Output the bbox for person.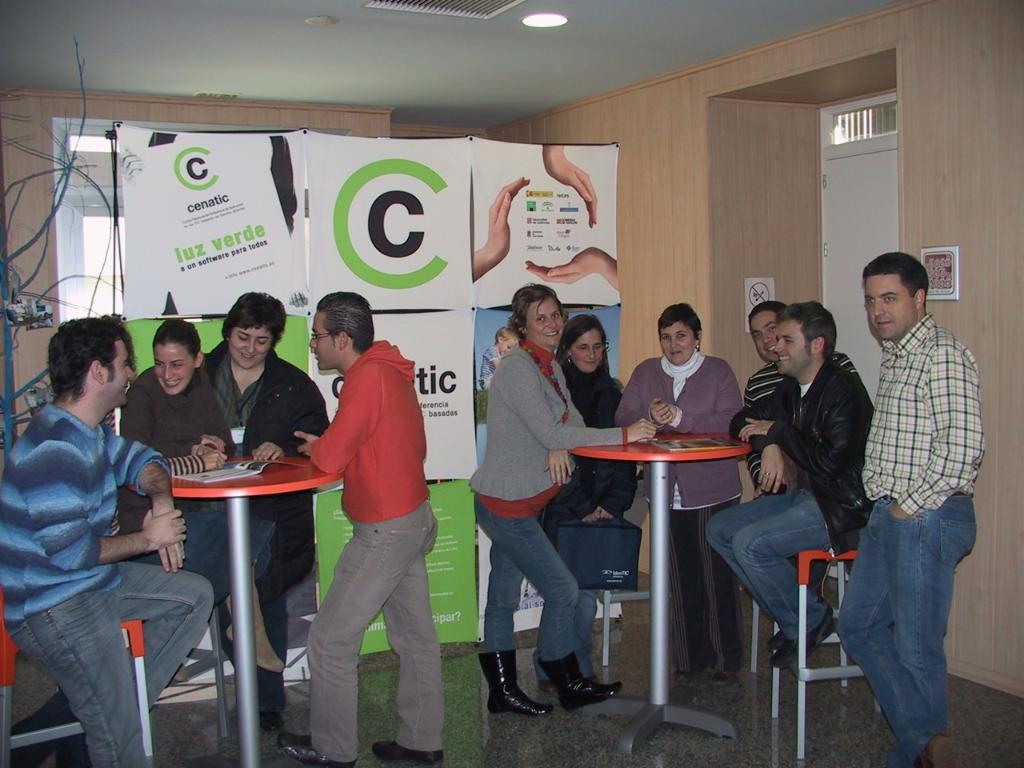
(left=0, top=318, right=215, bottom=767).
